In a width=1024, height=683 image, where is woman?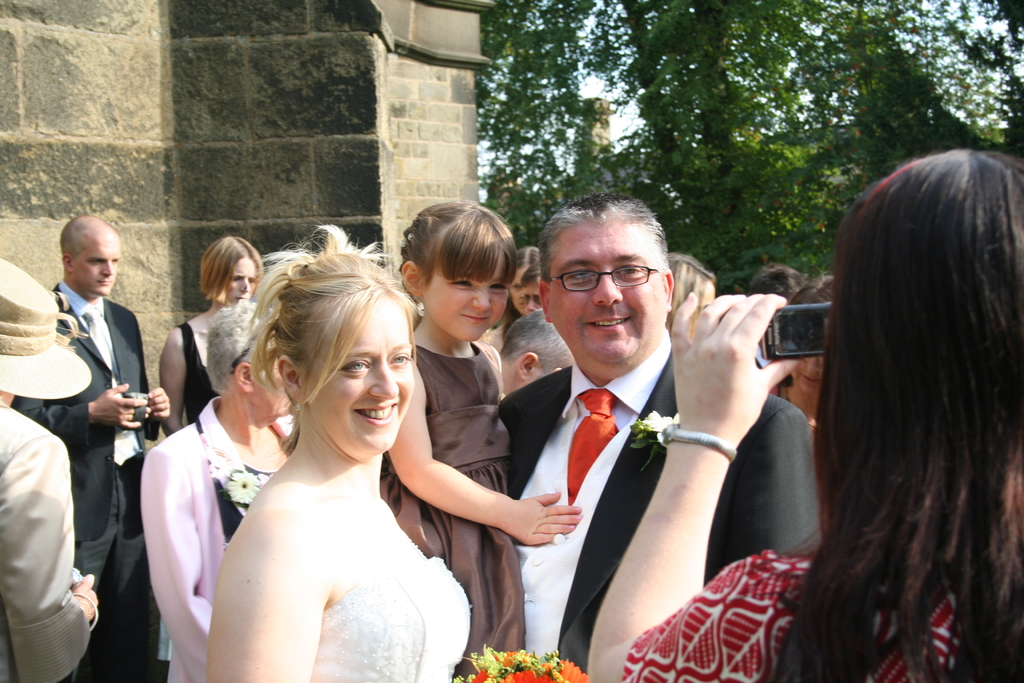
locate(760, 266, 838, 446).
